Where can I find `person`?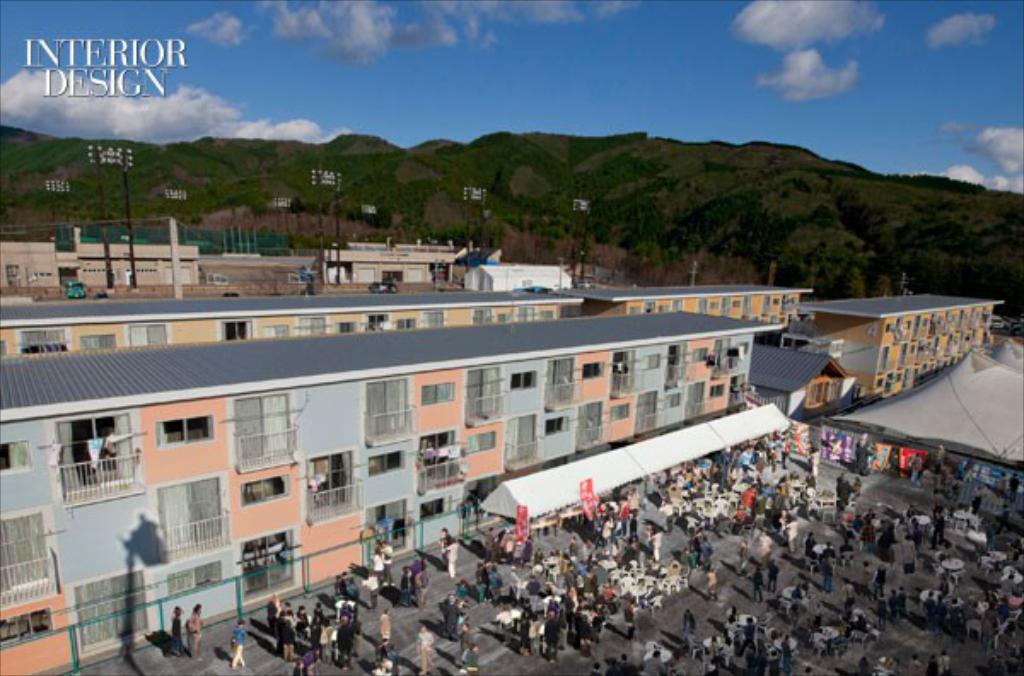
You can find it at bbox=(181, 603, 201, 666).
